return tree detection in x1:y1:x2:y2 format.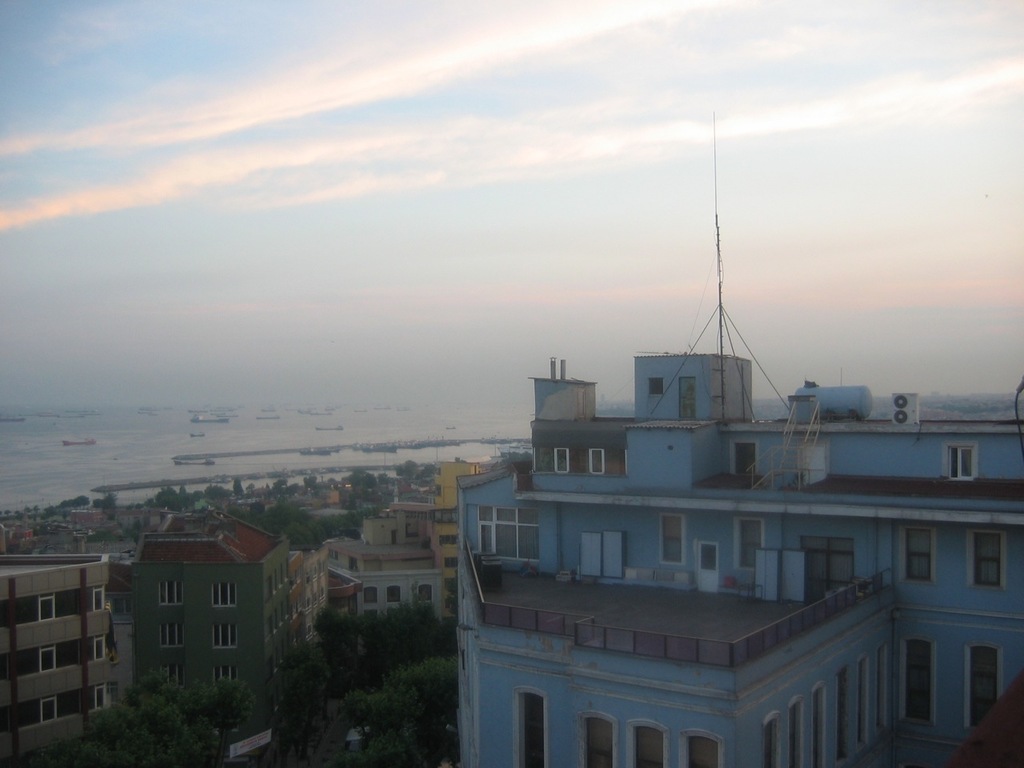
189:678:219:728.
